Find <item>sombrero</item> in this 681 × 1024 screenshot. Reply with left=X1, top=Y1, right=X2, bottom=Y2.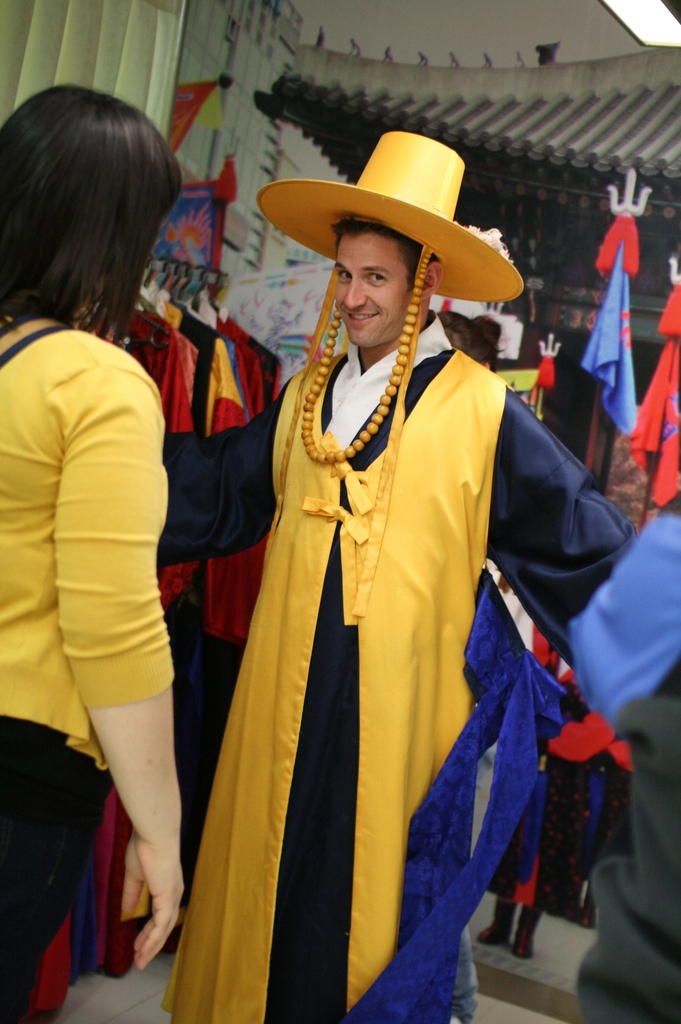
left=257, top=130, right=524, bottom=304.
